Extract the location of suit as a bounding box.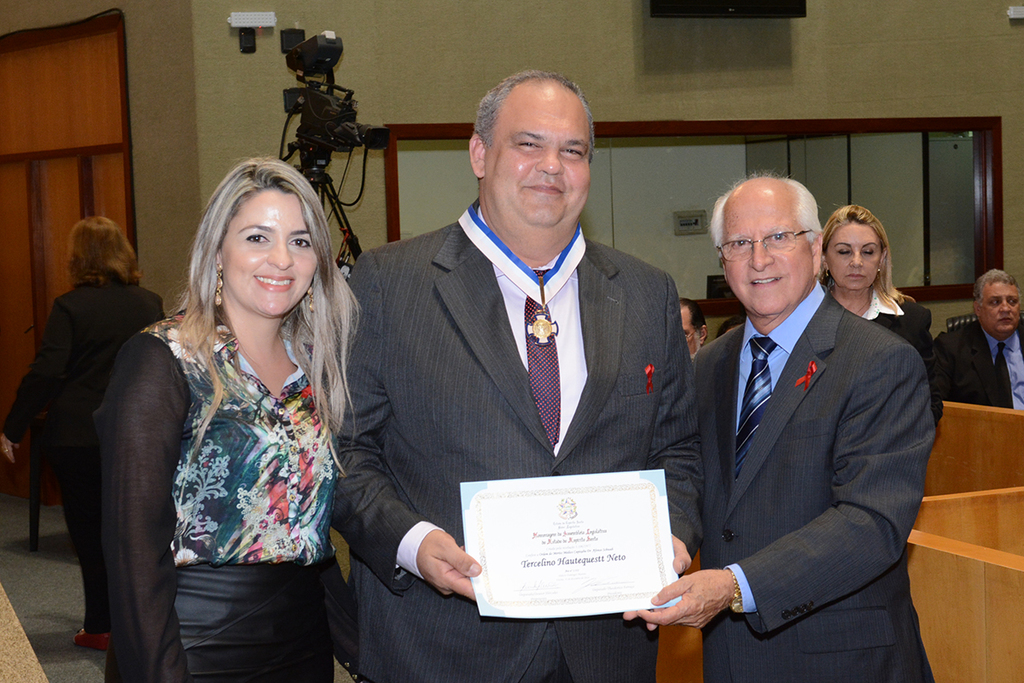
660,190,945,671.
